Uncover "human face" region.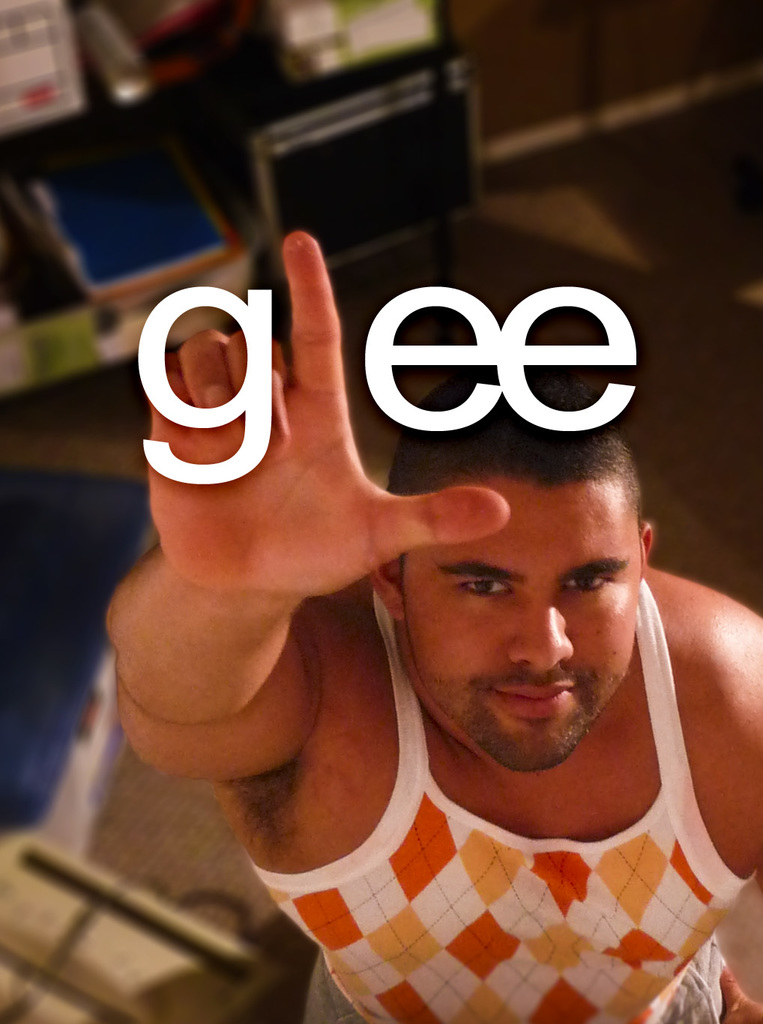
Uncovered: detection(398, 482, 642, 772).
